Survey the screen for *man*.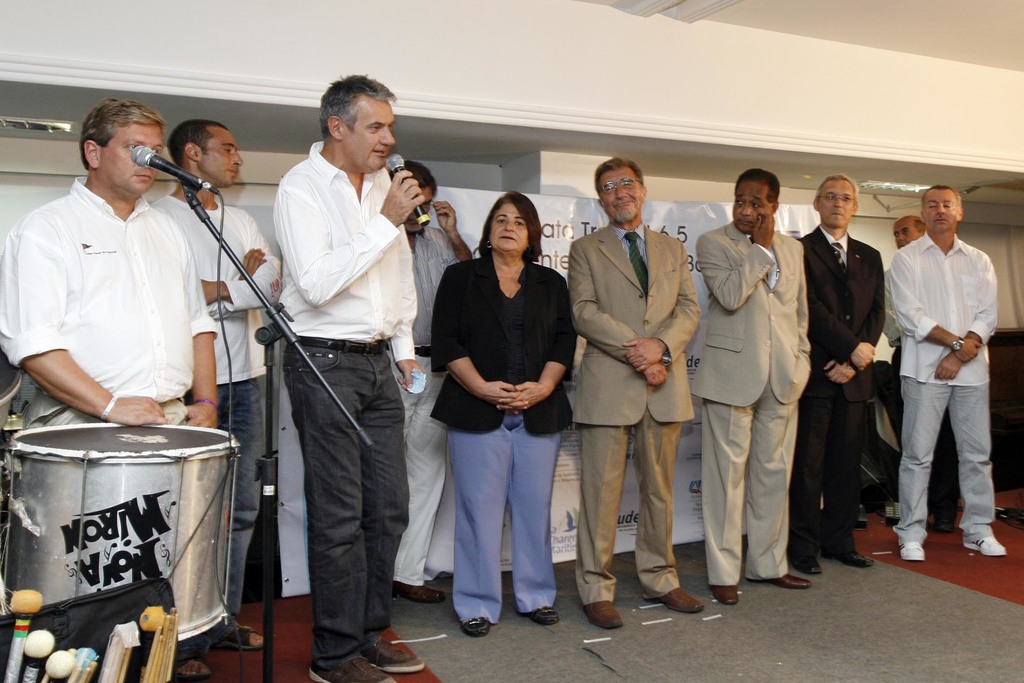
Survey found: l=268, t=78, r=425, b=682.
